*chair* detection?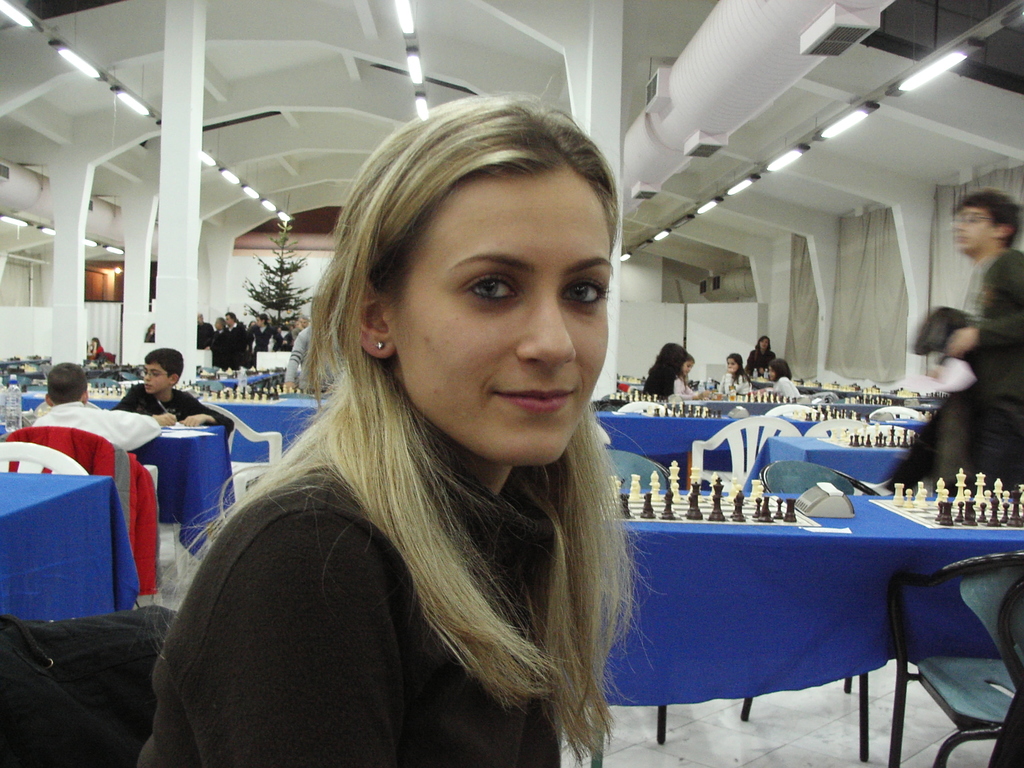
region(808, 419, 867, 435)
